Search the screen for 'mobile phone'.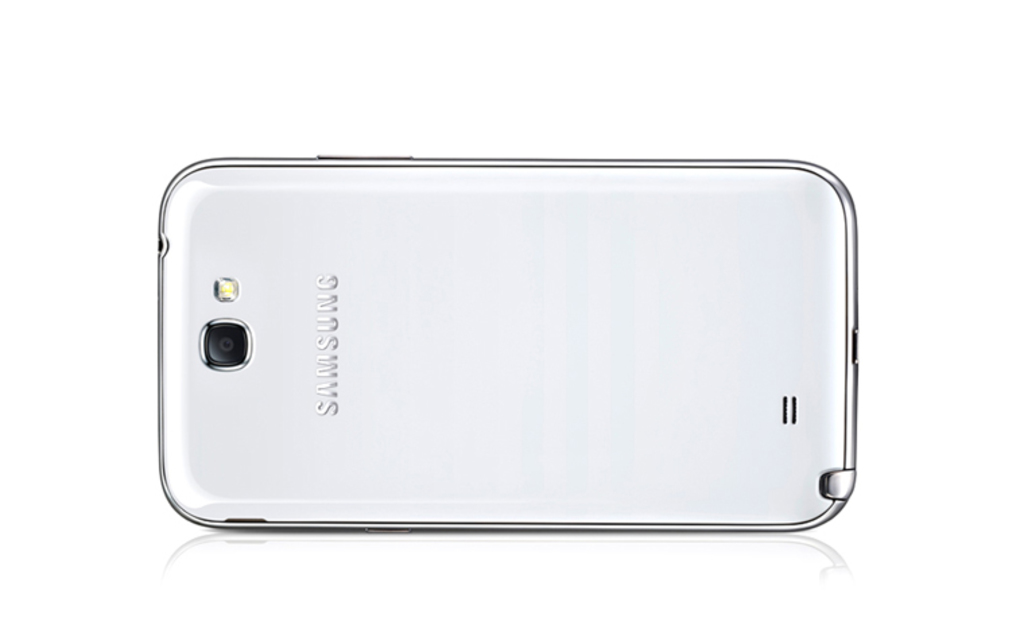
Found at {"x1": 151, "y1": 172, "x2": 856, "y2": 562}.
